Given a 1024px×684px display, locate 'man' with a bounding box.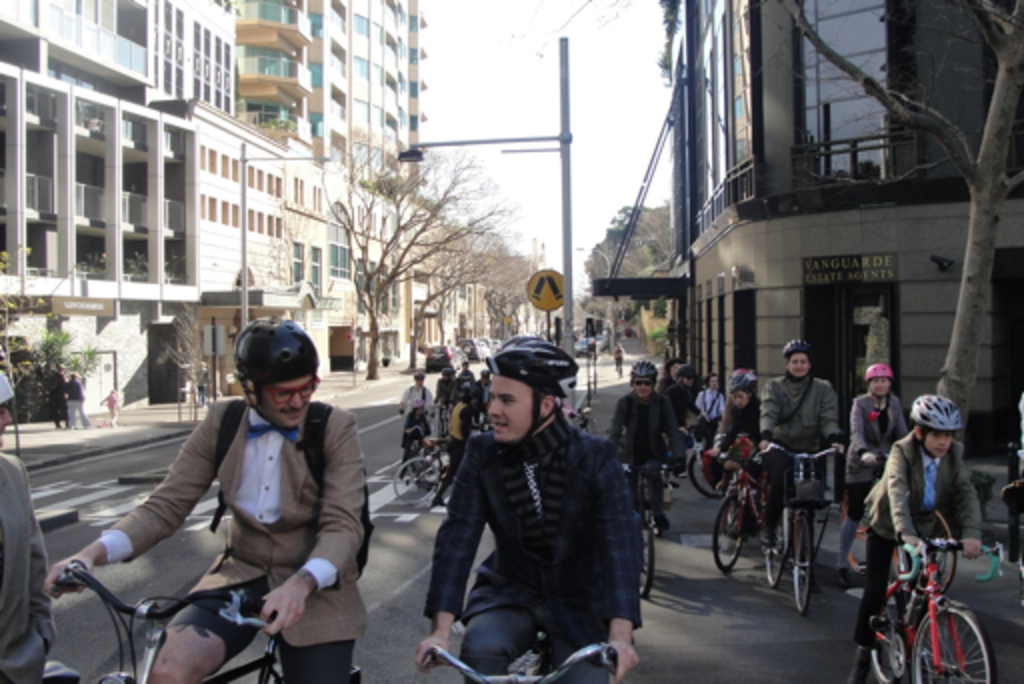
Located: region(44, 322, 368, 682).
